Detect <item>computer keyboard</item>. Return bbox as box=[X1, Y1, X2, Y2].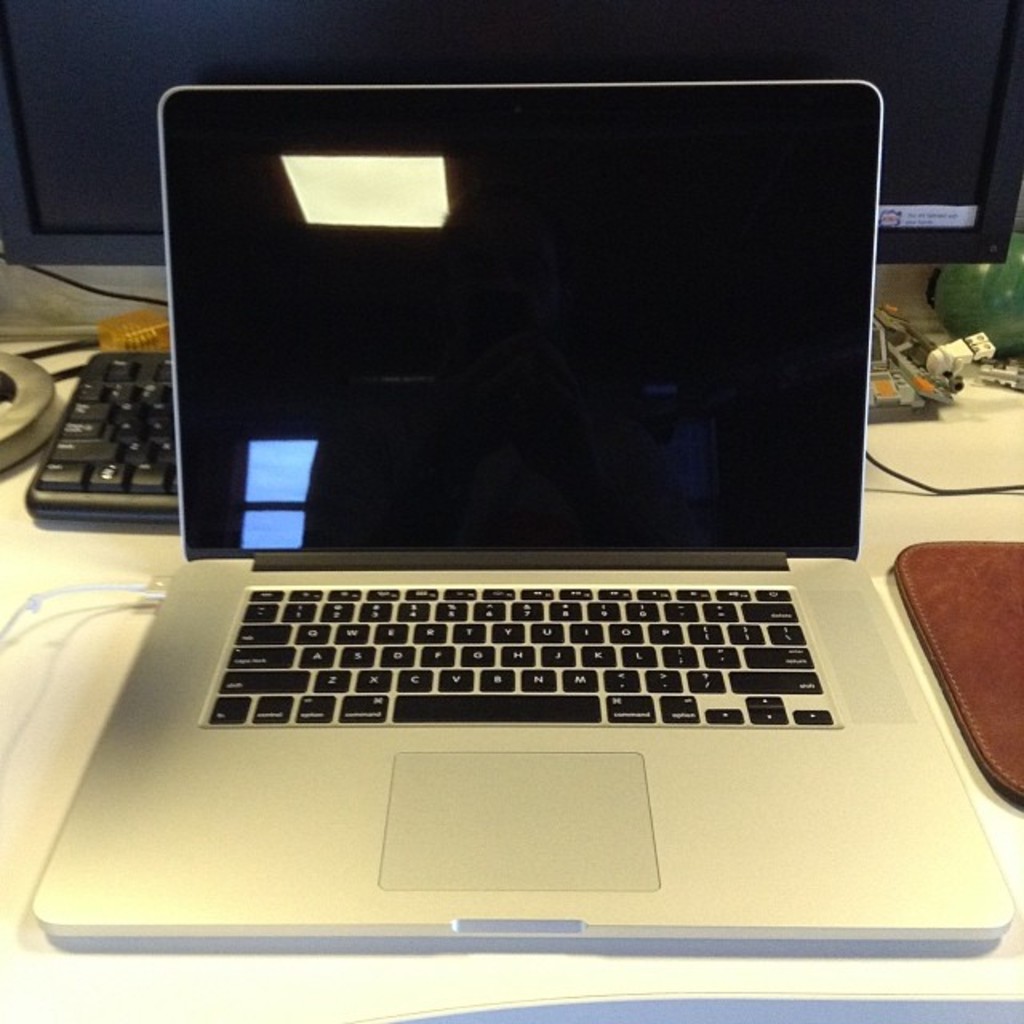
box=[26, 354, 178, 533].
